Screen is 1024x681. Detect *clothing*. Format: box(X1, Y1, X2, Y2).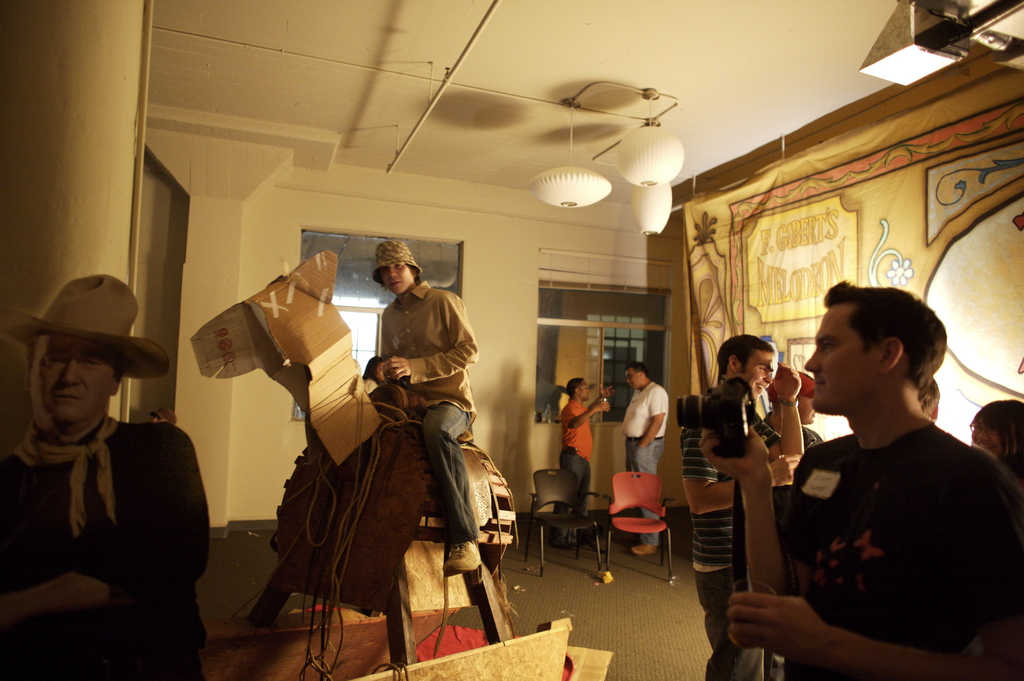
box(558, 386, 598, 485).
